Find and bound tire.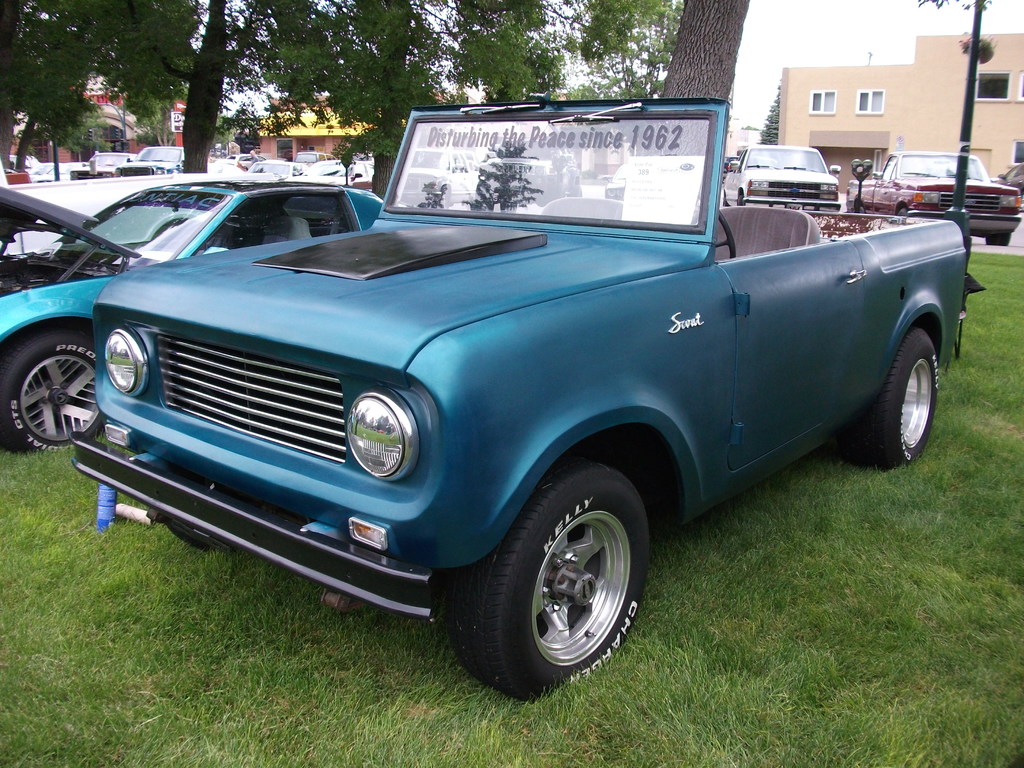
Bound: rect(898, 207, 907, 218).
